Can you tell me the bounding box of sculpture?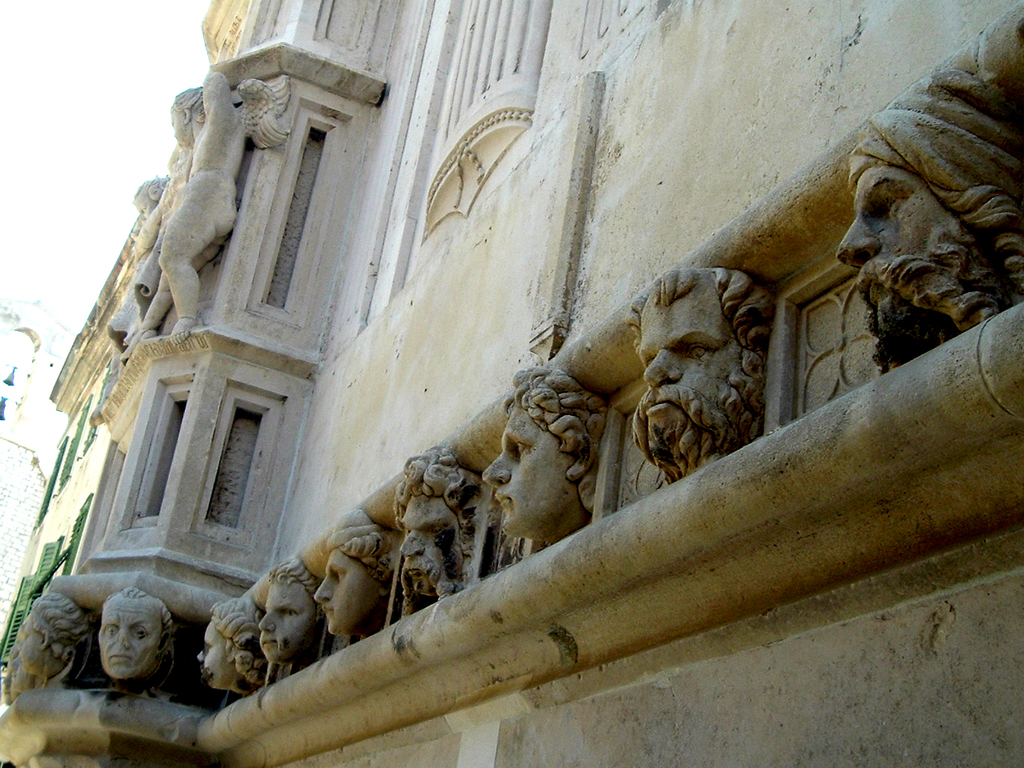
select_region(614, 270, 756, 468).
